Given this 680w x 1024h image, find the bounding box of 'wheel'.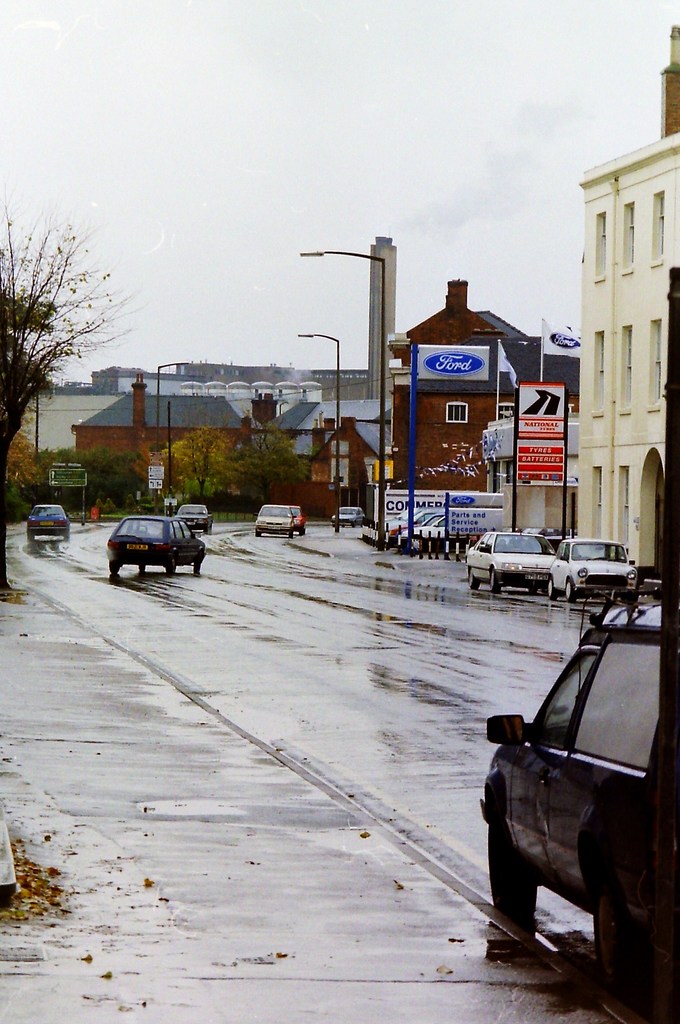
[541, 577, 555, 598].
